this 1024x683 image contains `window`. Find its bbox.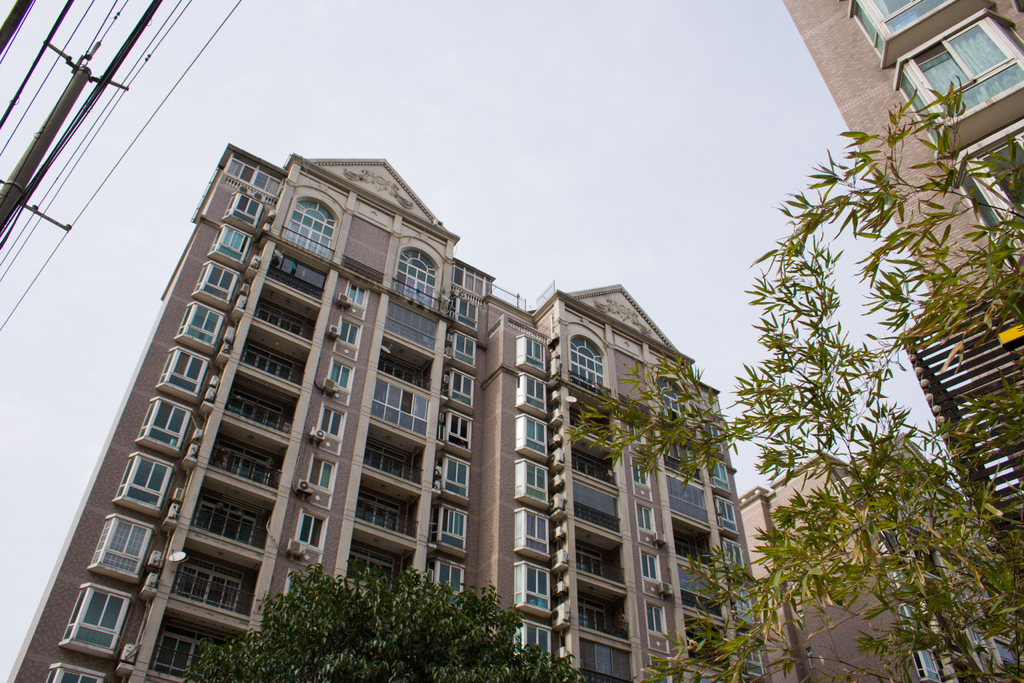
rect(44, 662, 106, 682).
